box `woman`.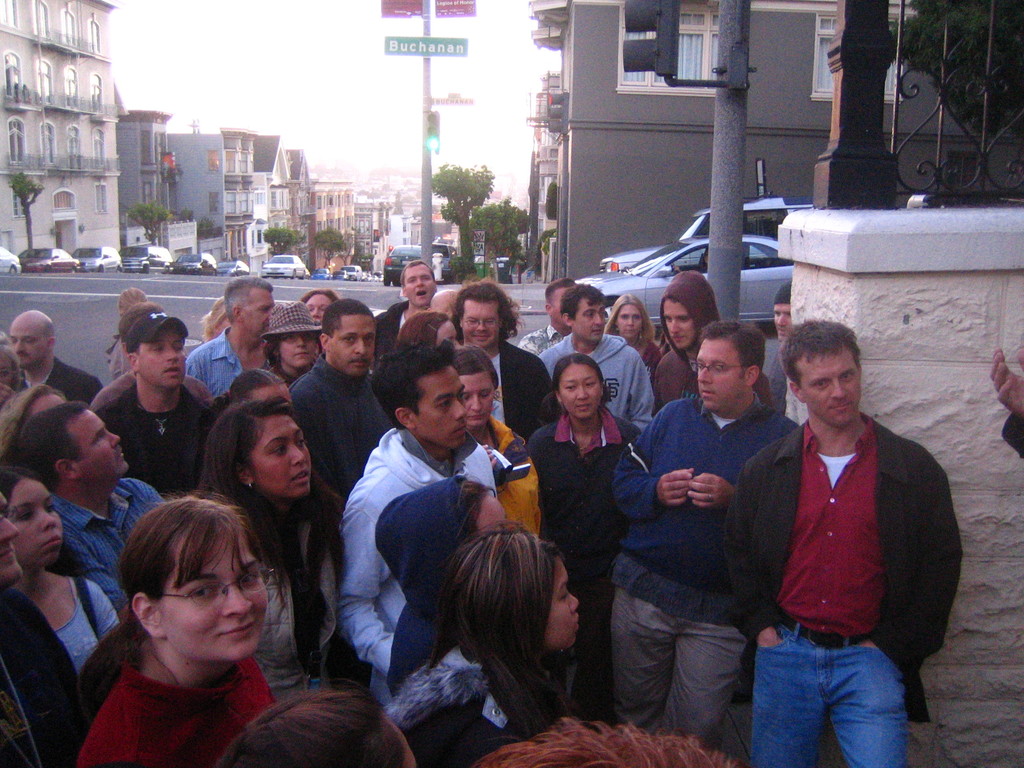
x1=402, y1=308, x2=461, y2=355.
